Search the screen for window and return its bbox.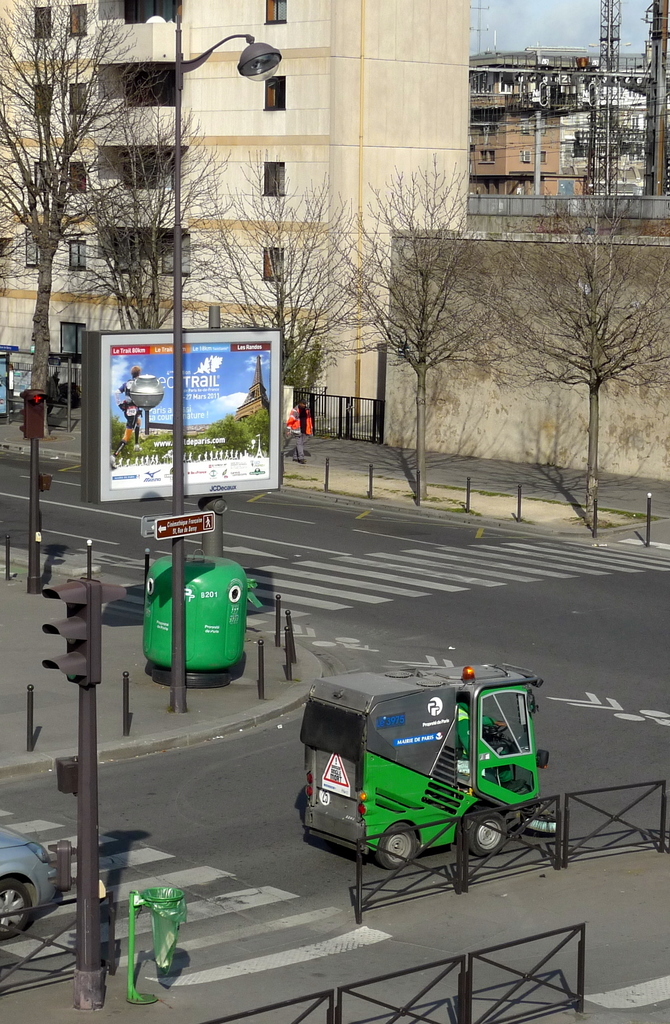
Found: (478,150,494,162).
